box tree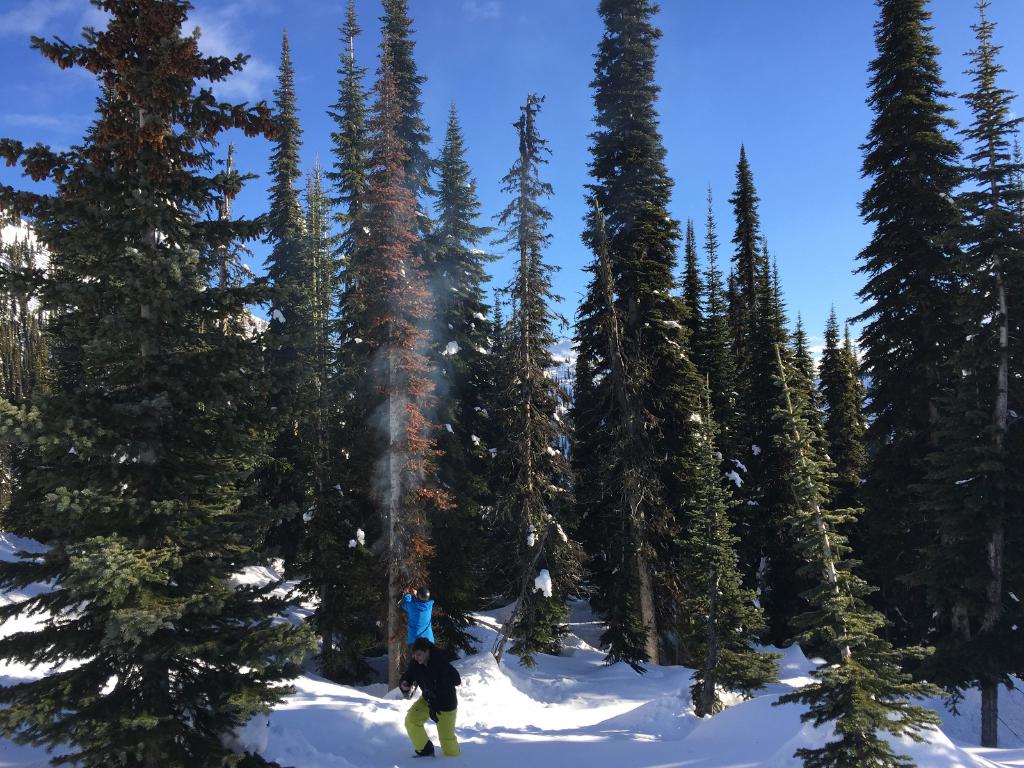
[x1=260, y1=27, x2=310, y2=365]
